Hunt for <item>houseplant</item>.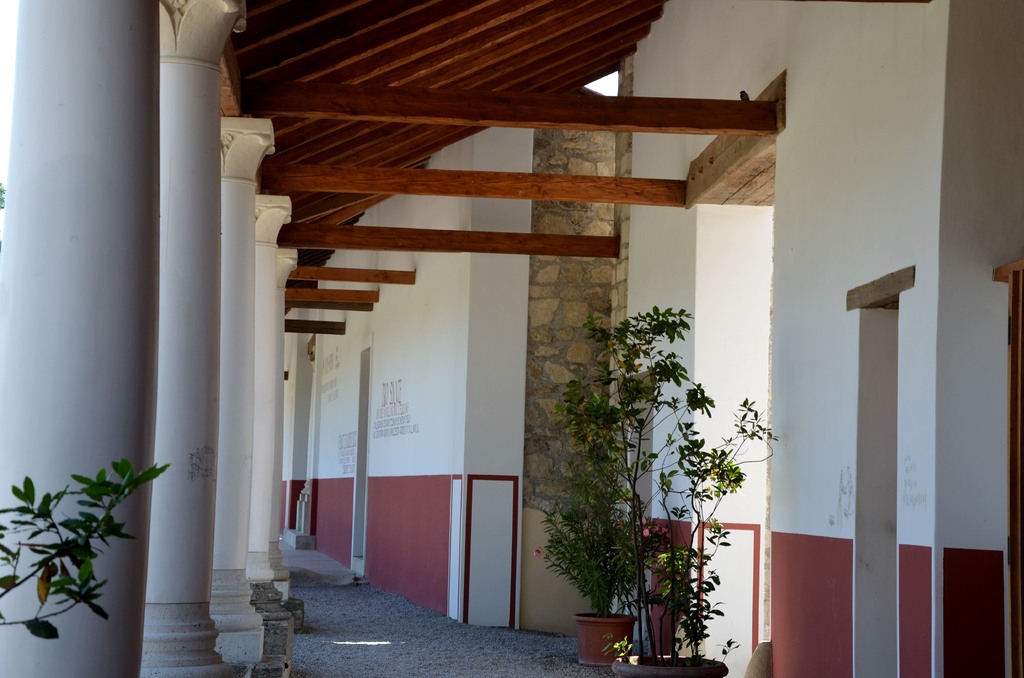
Hunted down at rect(534, 464, 661, 664).
